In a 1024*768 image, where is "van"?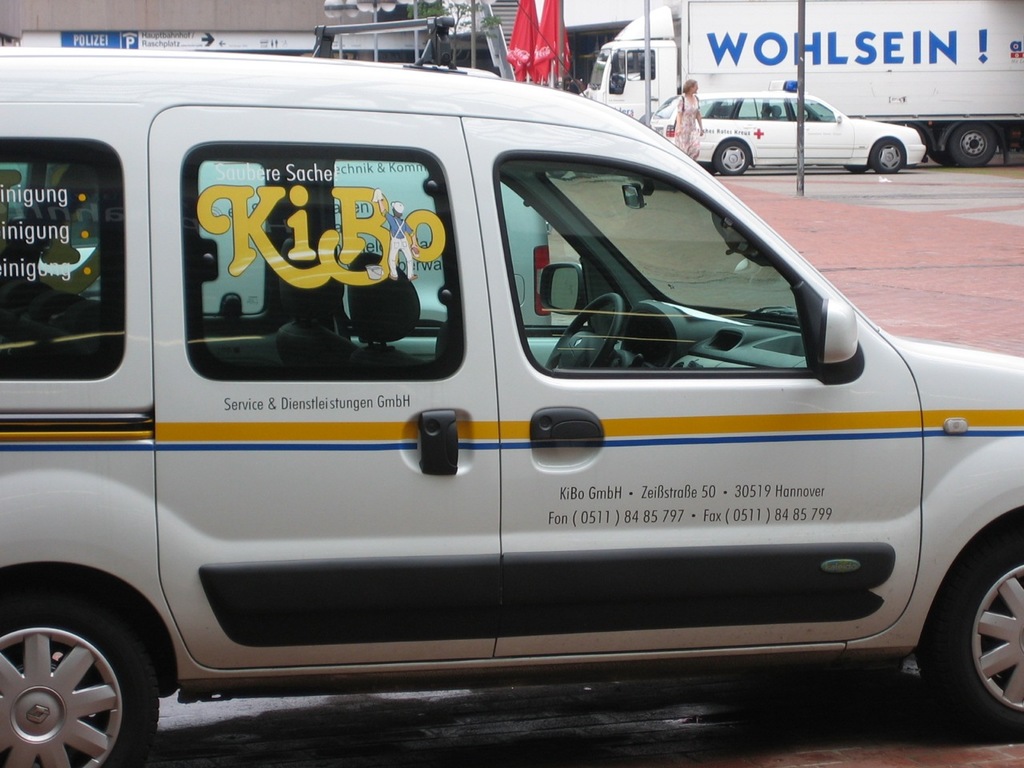
region(0, 14, 1023, 767).
